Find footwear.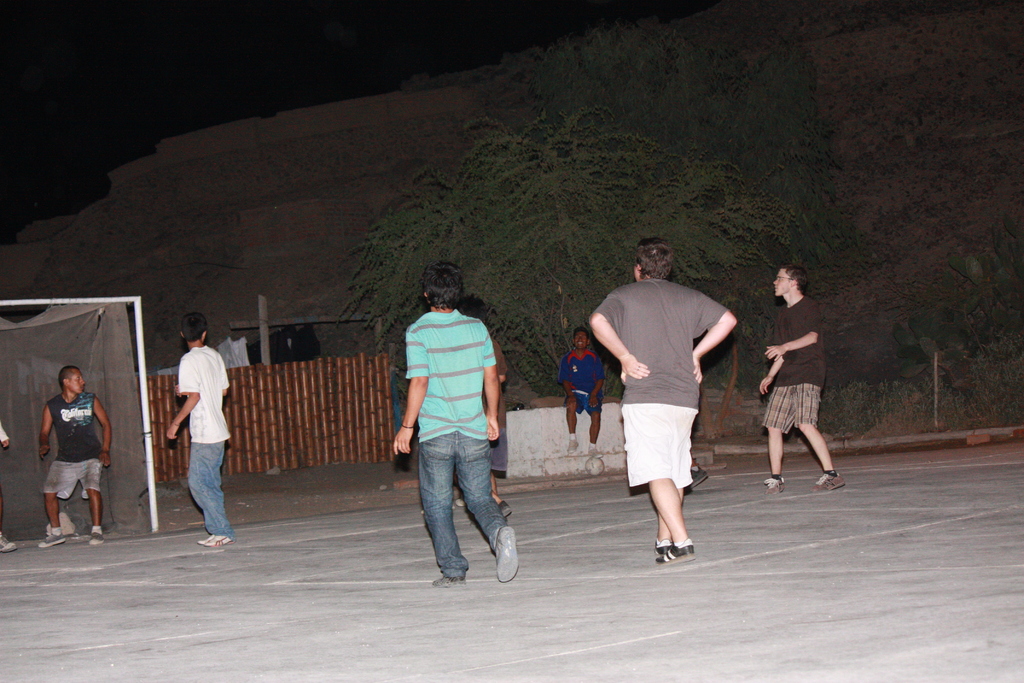
bbox=(561, 437, 580, 457).
